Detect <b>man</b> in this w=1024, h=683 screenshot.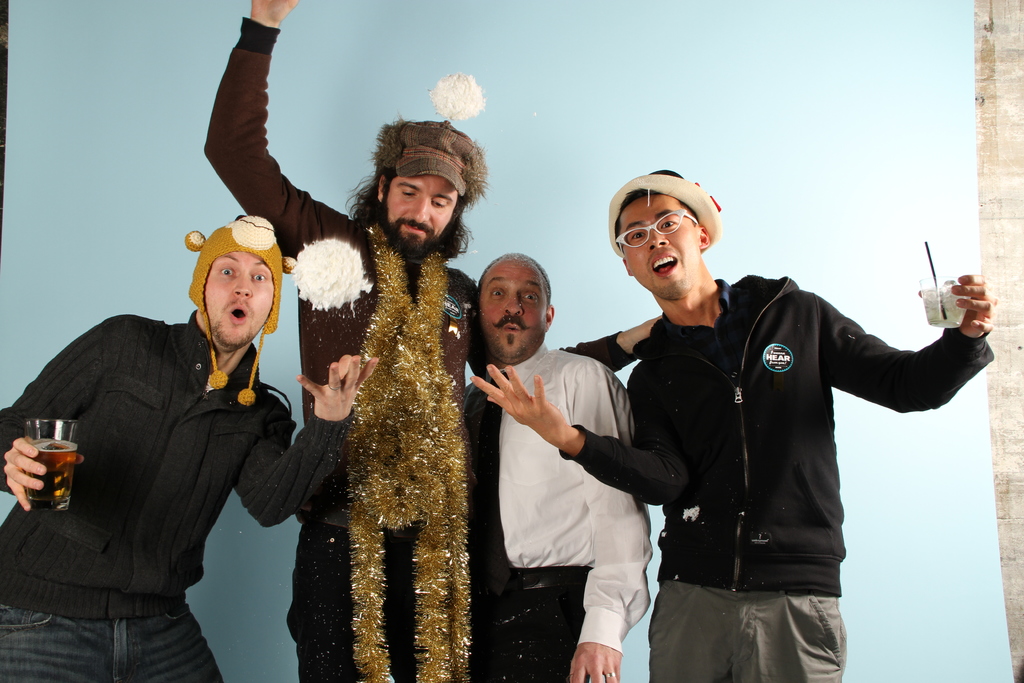
Detection: bbox(200, 1, 670, 682).
